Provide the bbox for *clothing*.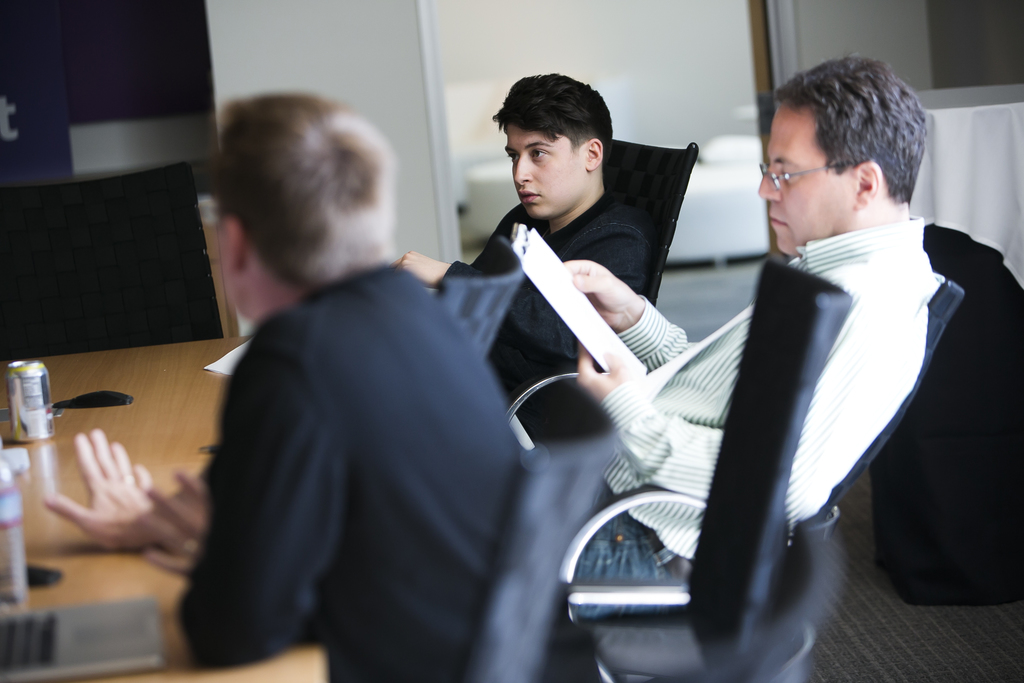
<box>433,172,655,366</box>.
